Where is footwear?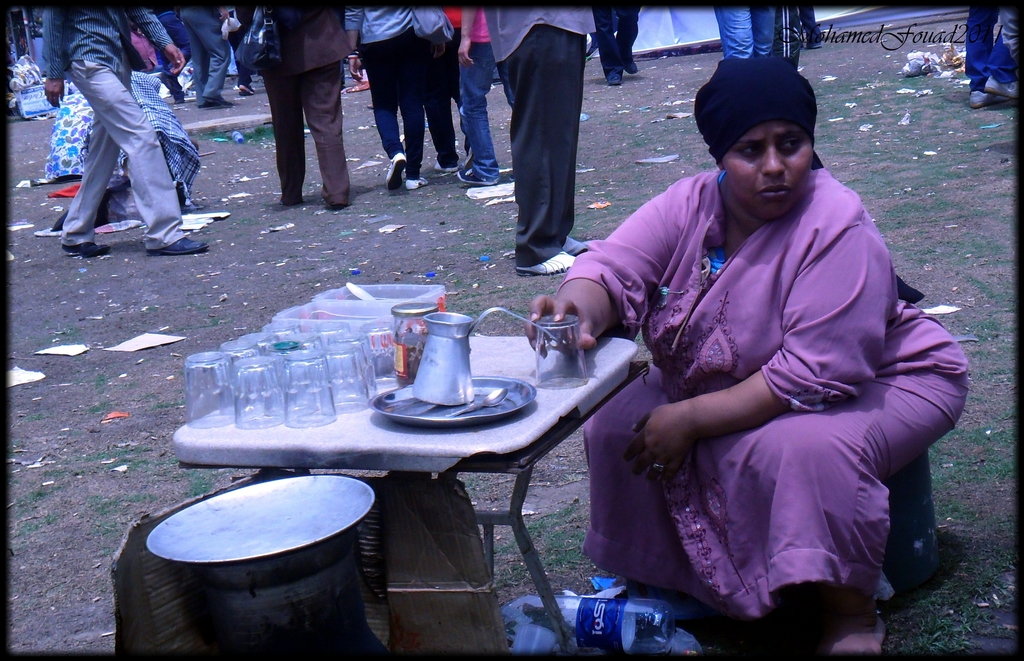
rect(459, 170, 500, 184).
